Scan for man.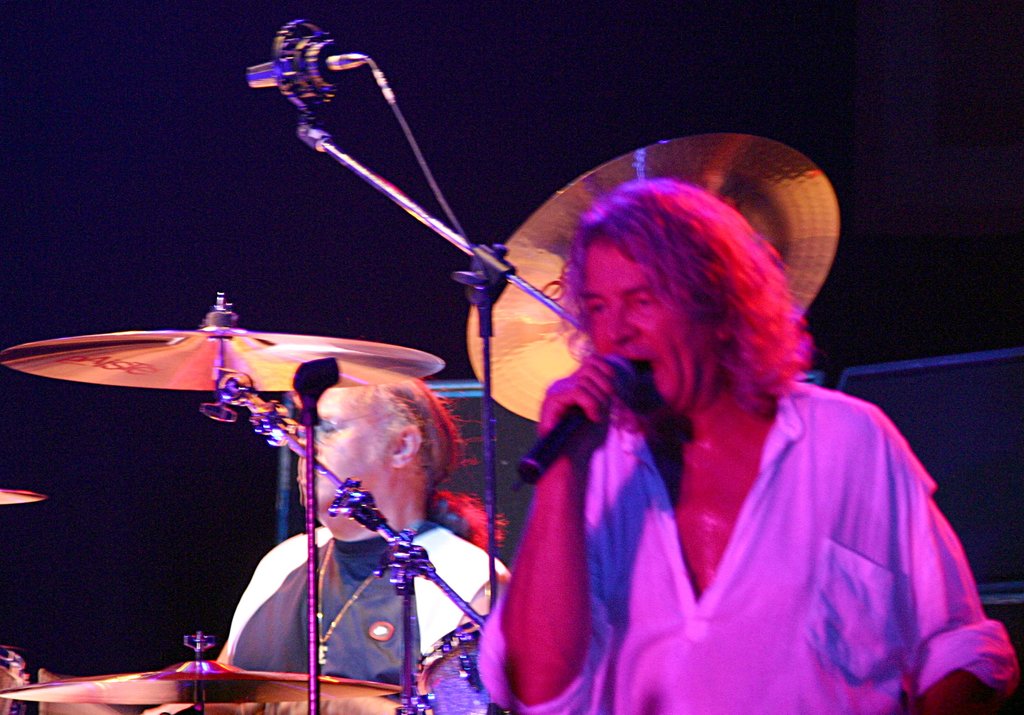
Scan result: <region>220, 376, 505, 693</region>.
